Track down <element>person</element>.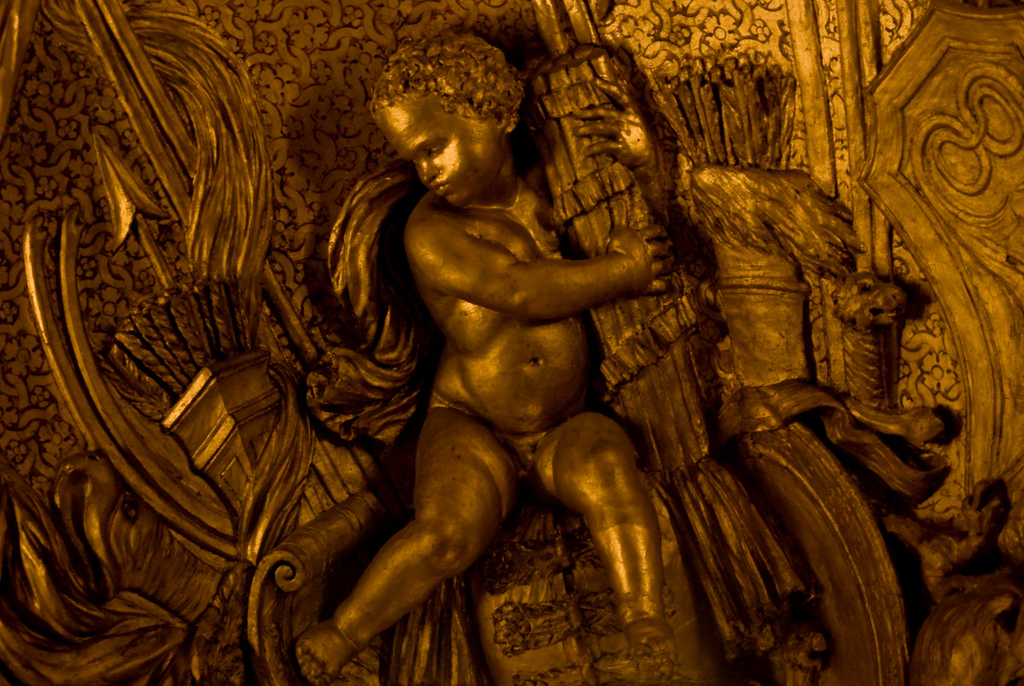
Tracked to [294,19,678,685].
